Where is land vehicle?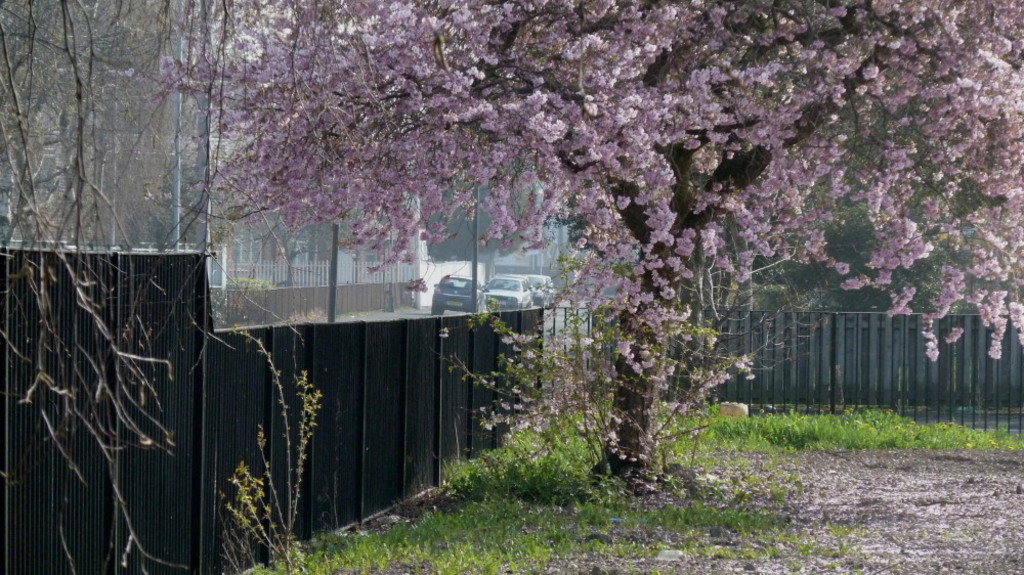
484/269/530/308.
